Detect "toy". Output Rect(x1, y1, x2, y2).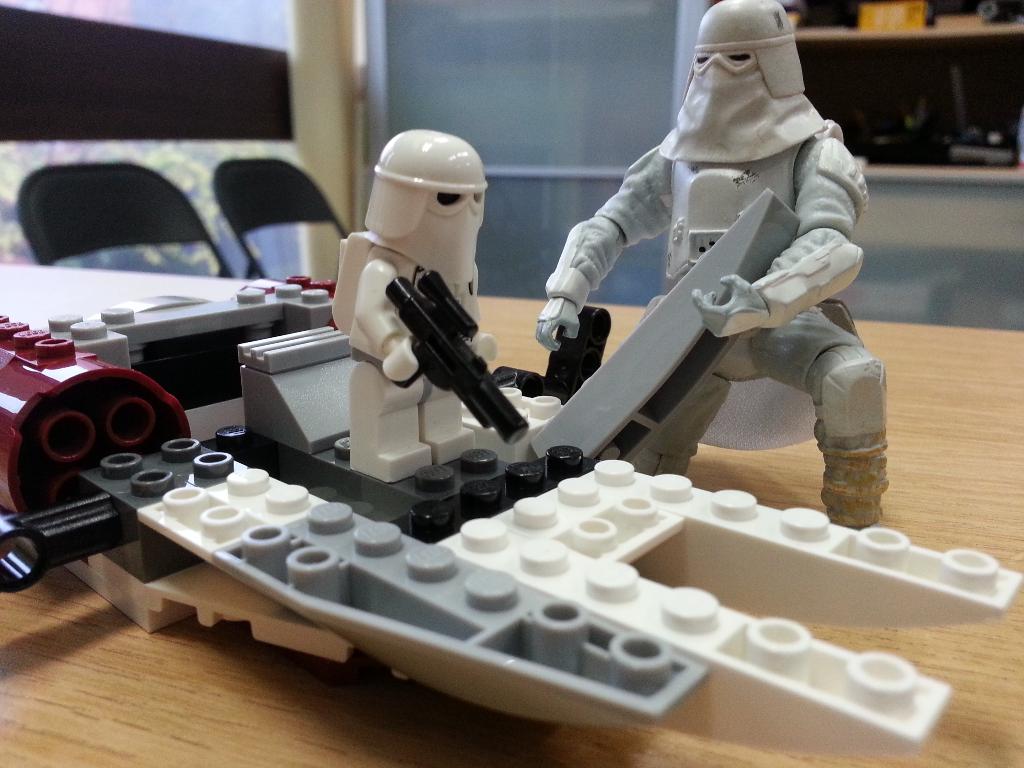
Rect(330, 124, 545, 490).
